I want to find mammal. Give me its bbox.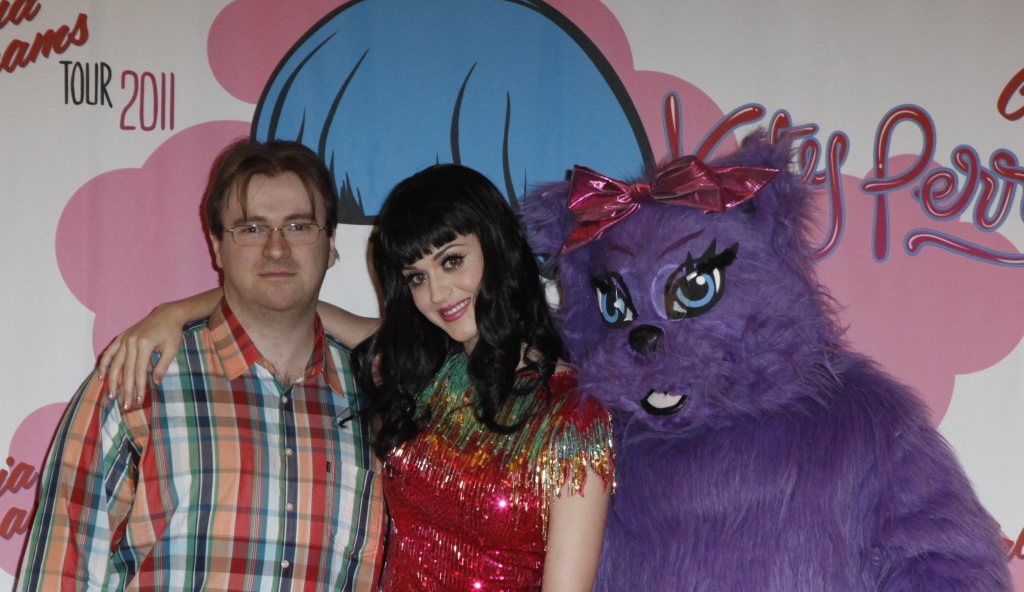
[94, 168, 617, 591].
